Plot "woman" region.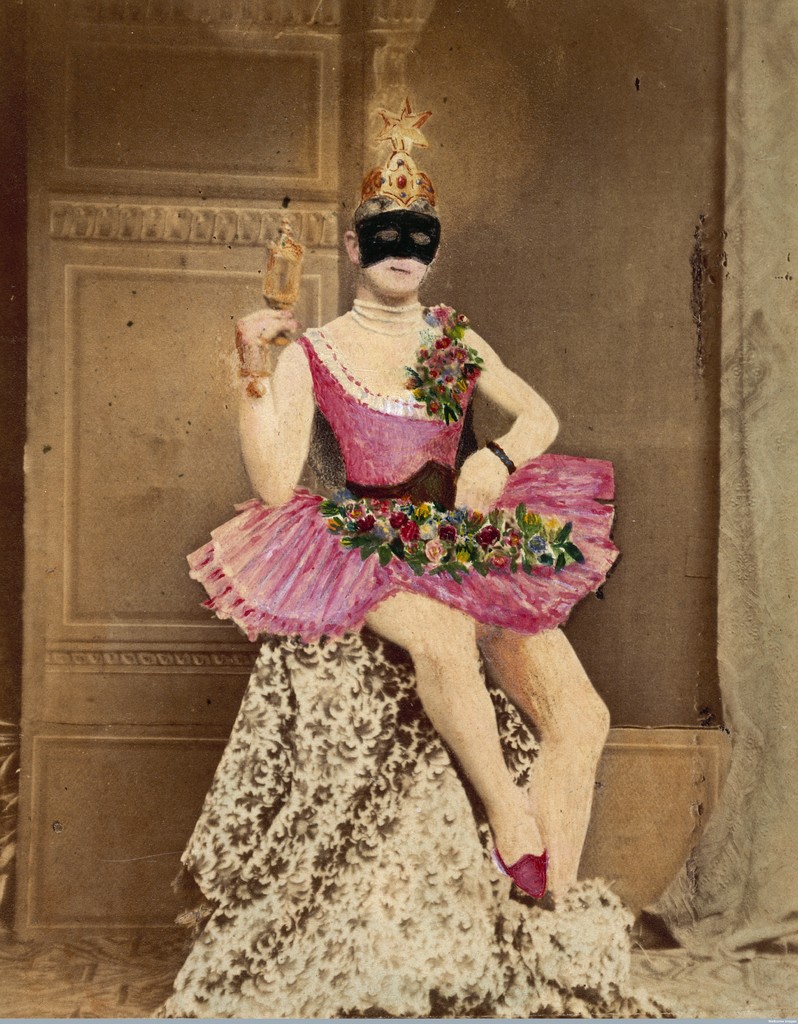
Plotted at left=173, top=109, right=615, bottom=966.
